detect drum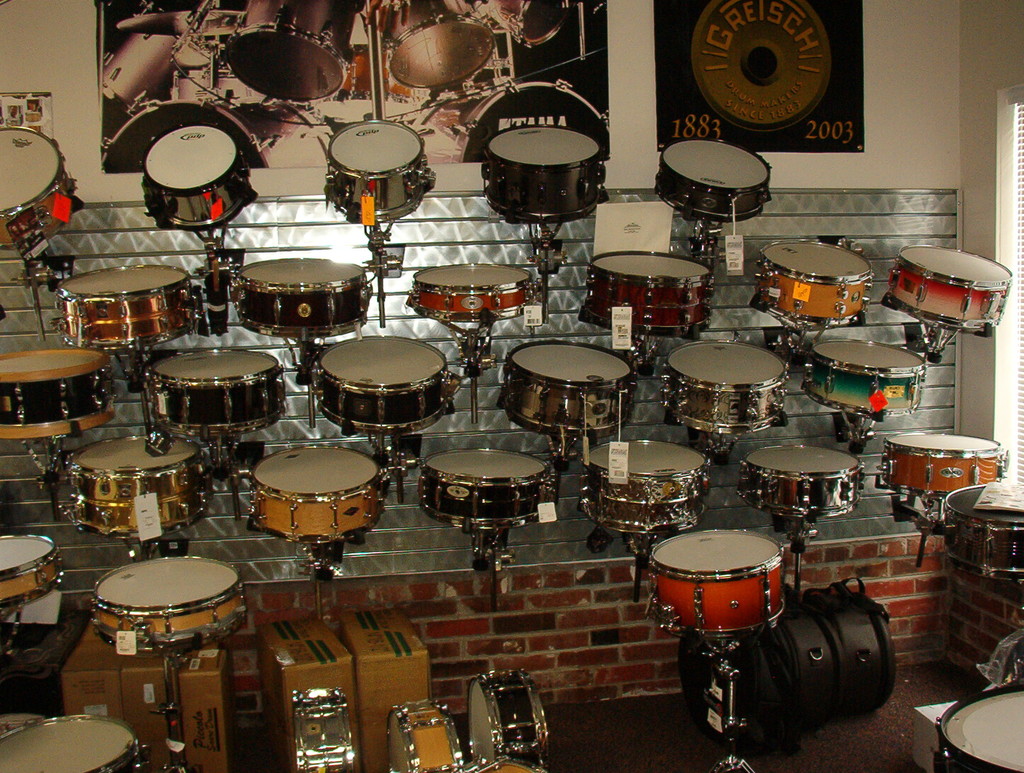
[145, 344, 289, 444]
